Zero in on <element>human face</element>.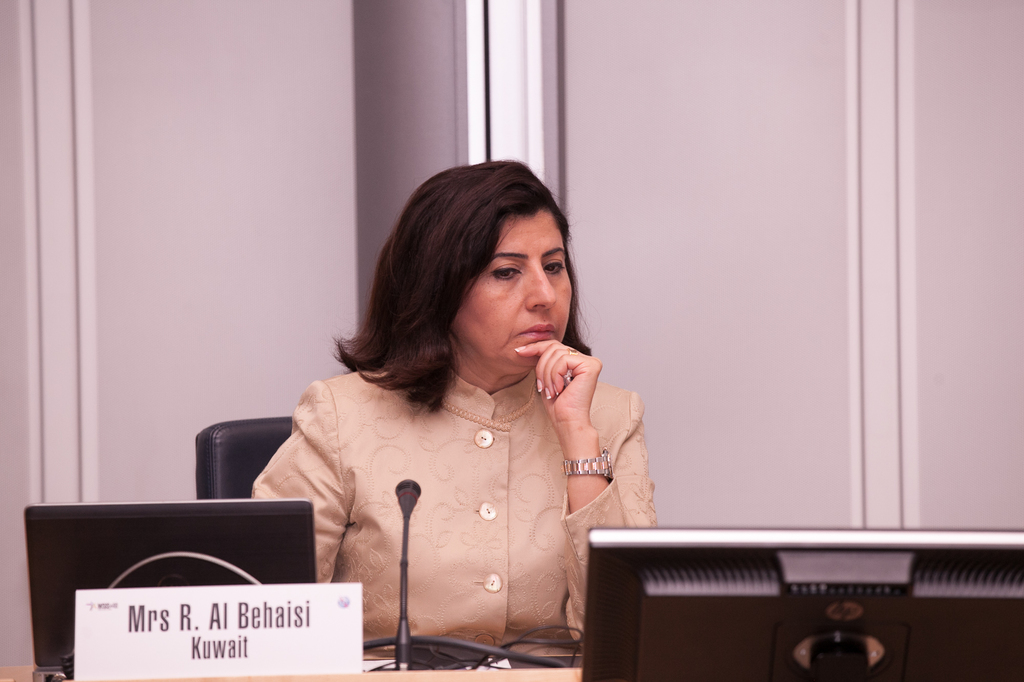
Zeroed in: Rect(446, 214, 579, 372).
